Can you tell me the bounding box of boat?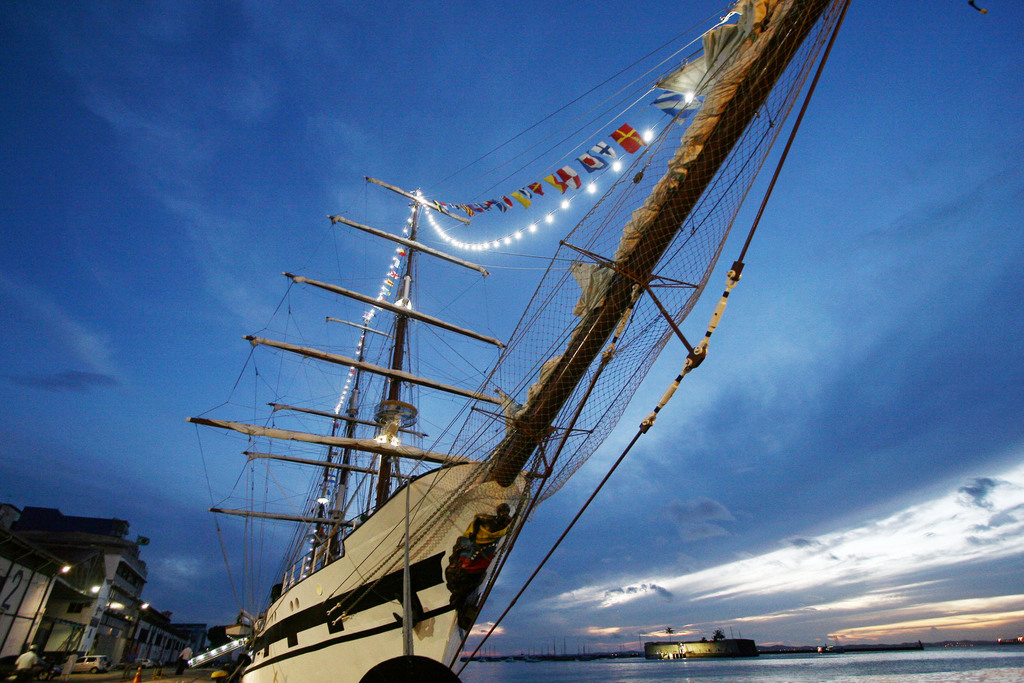
rect(113, 28, 941, 676).
